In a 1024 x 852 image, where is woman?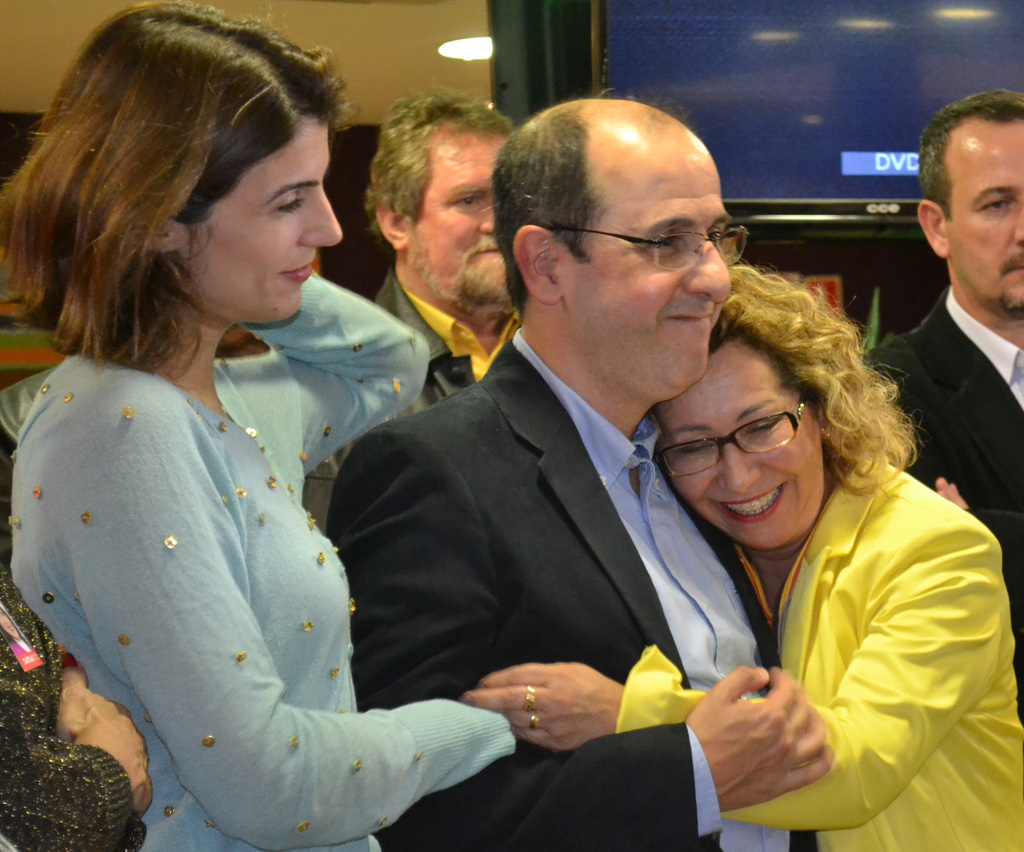
(left=6, top=36, right=492, bottom=851).
